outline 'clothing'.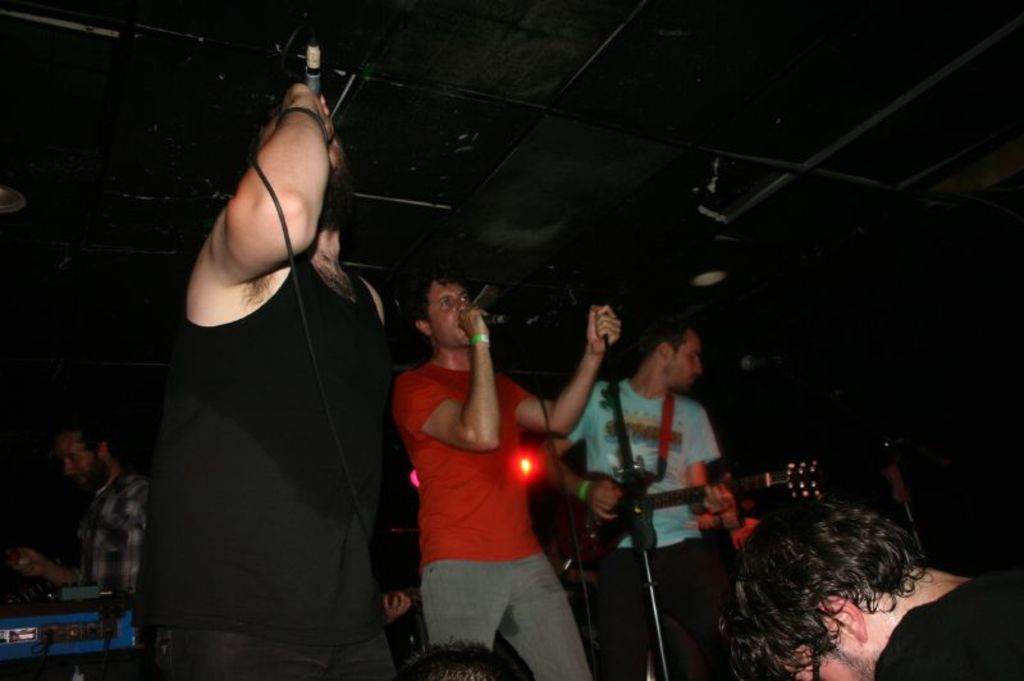
Outline: (x1=396, y1=357, x2=591, y2=680).
